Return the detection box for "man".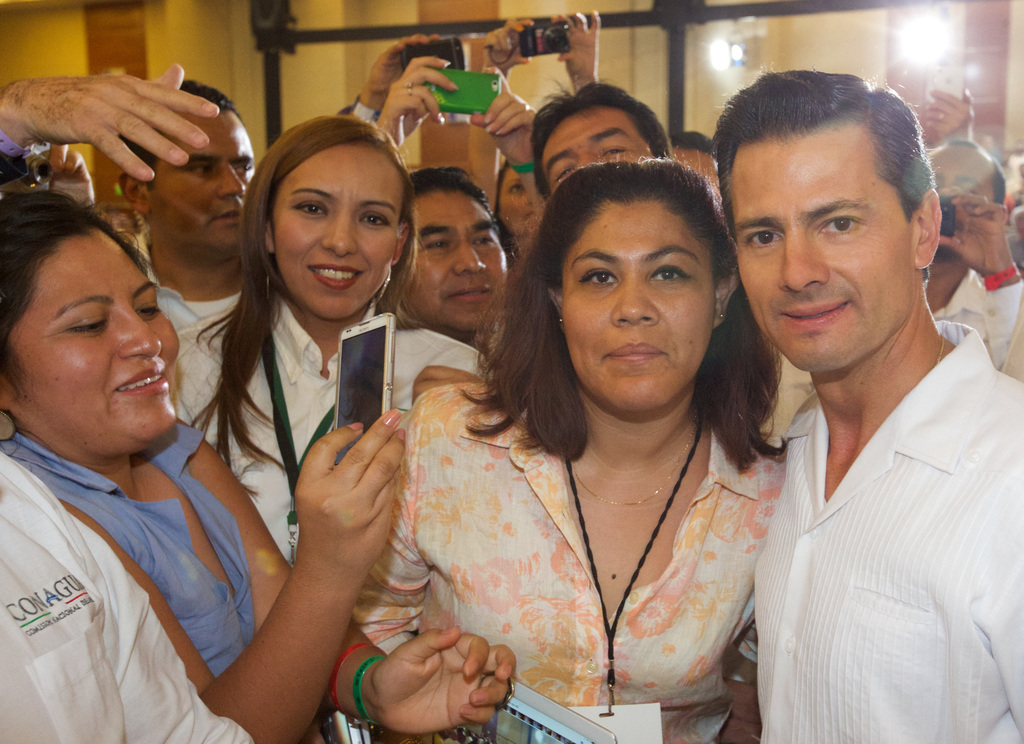
x1=733, y1=40, x2=1016, y2=743.
